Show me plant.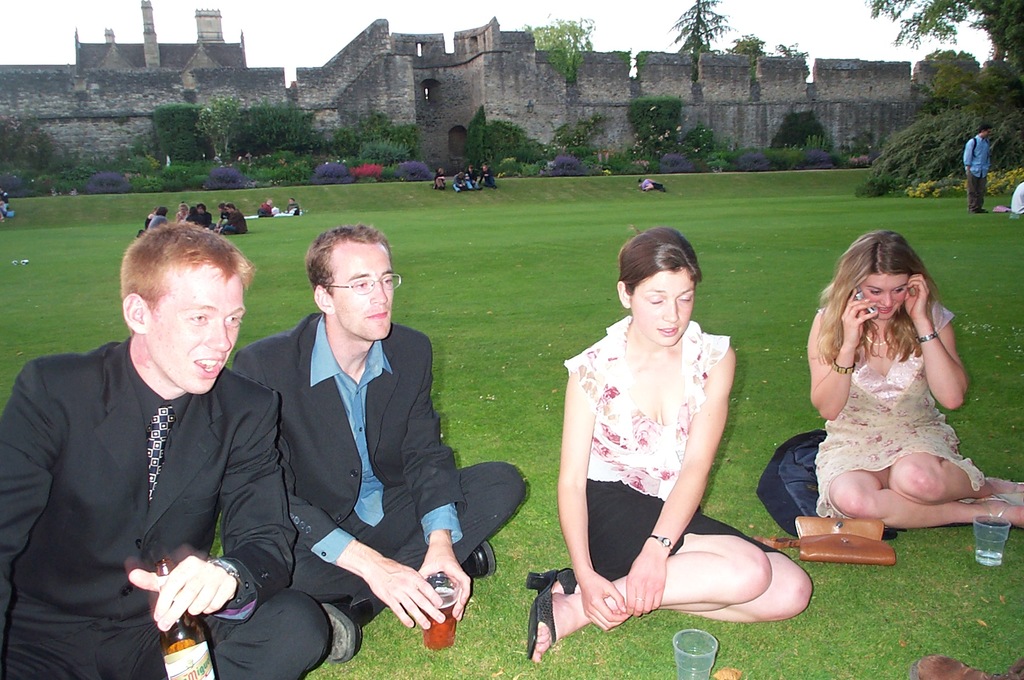
plant is here: bbox(803, 132, 822, 144).
